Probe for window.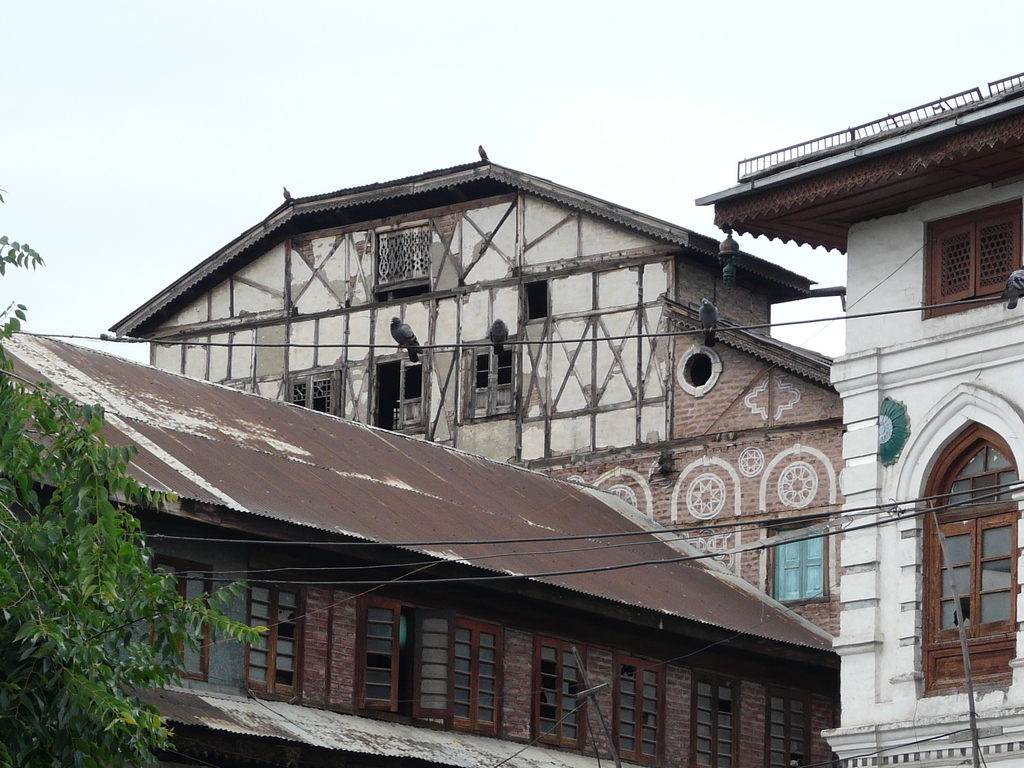
Probe result: 148/556/216/680.
